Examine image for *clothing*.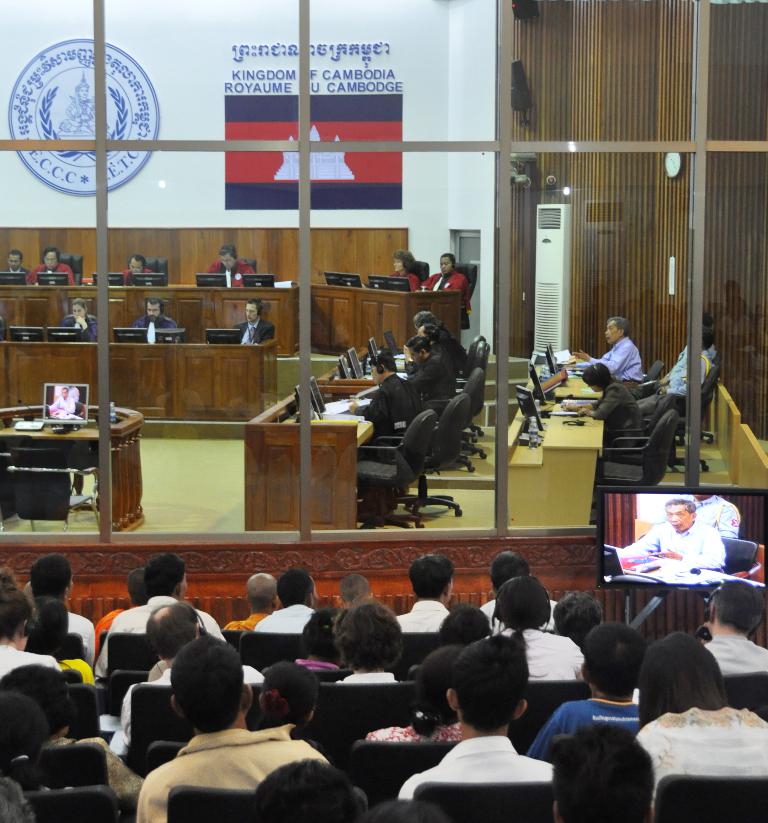
Examination result: bbox=[400, 732, 558, 804].
